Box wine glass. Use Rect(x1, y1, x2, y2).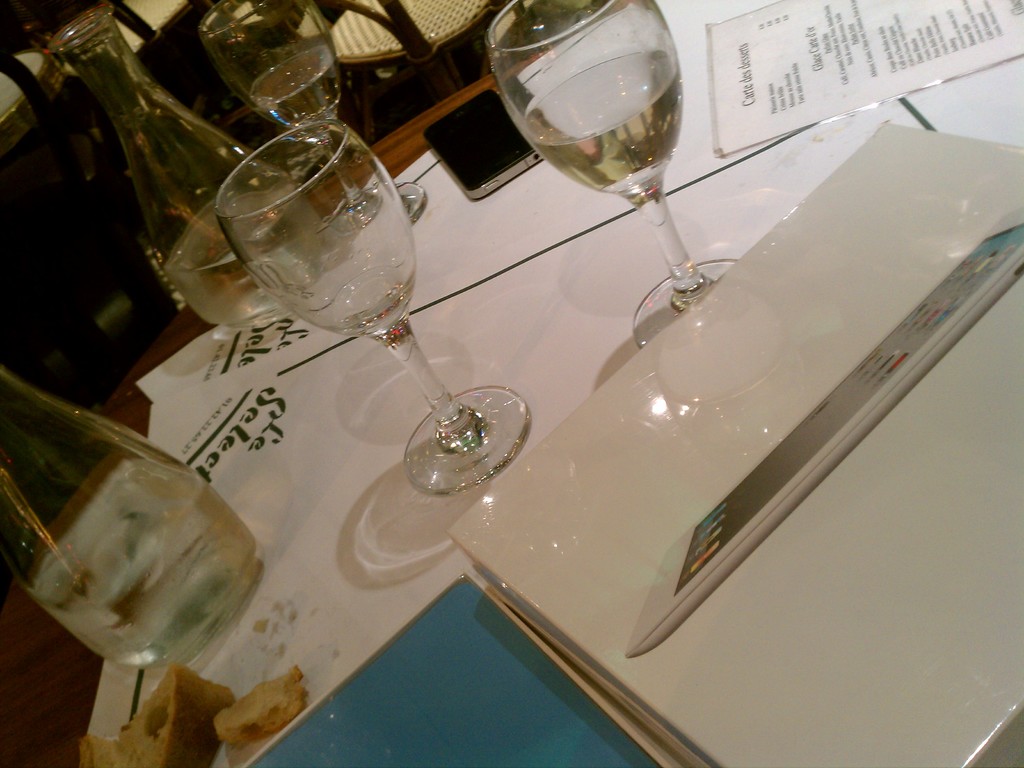
Rect(209, 118, 528, 497).
